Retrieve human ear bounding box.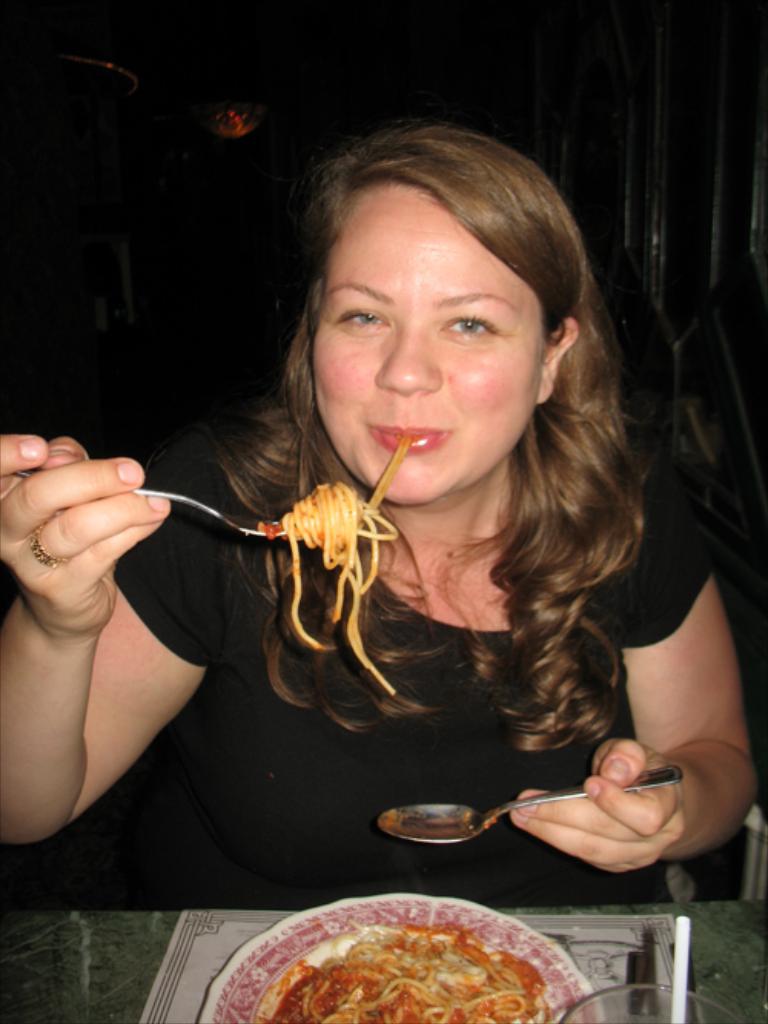
Bounding box: region(539, 312, 582, 408).
